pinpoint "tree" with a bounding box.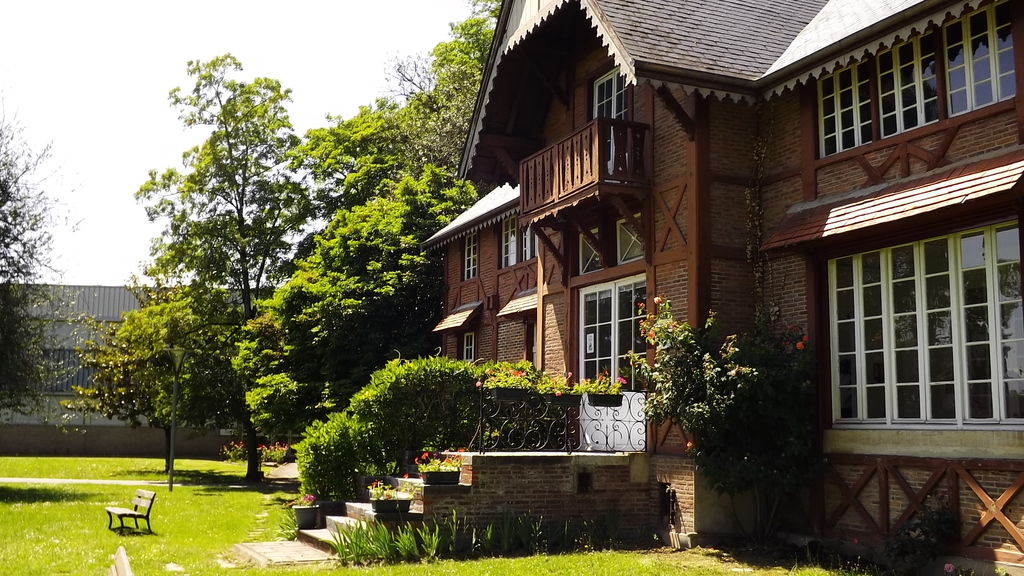
BBox(313, 0, 525, 217).
